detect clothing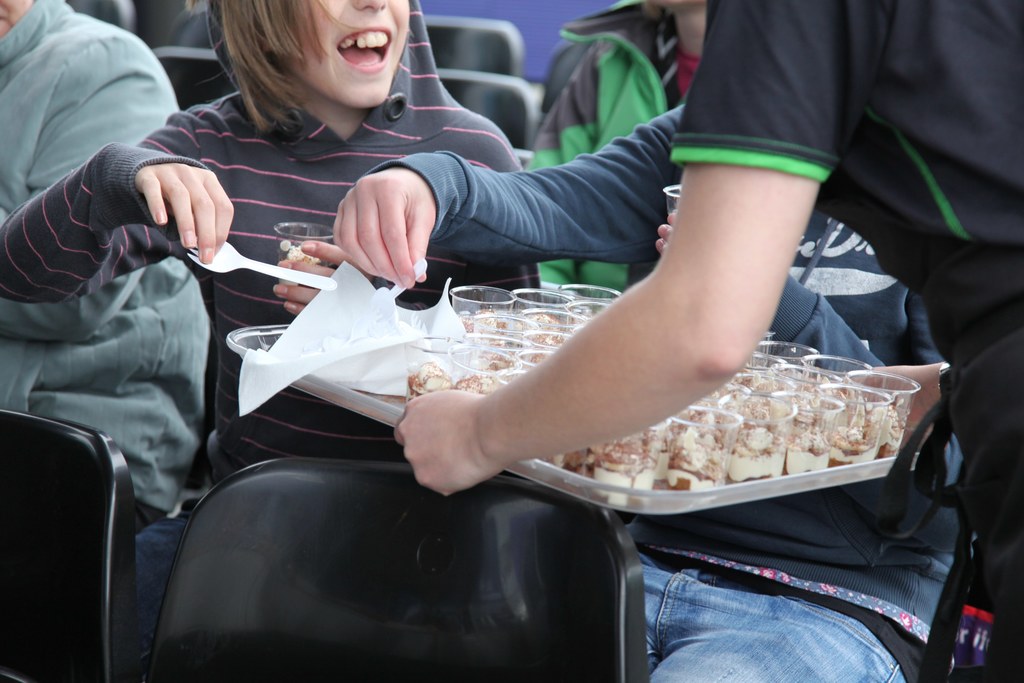
<region>0, 3, 532, 475</region>
